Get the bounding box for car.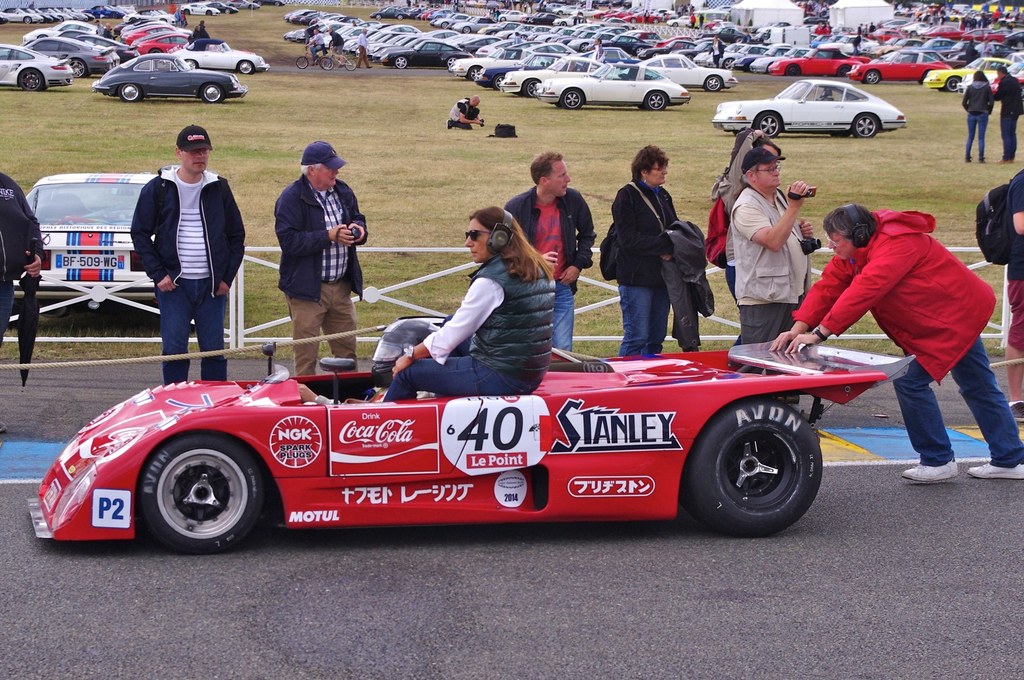
<box>504,56,609,96</box>.
